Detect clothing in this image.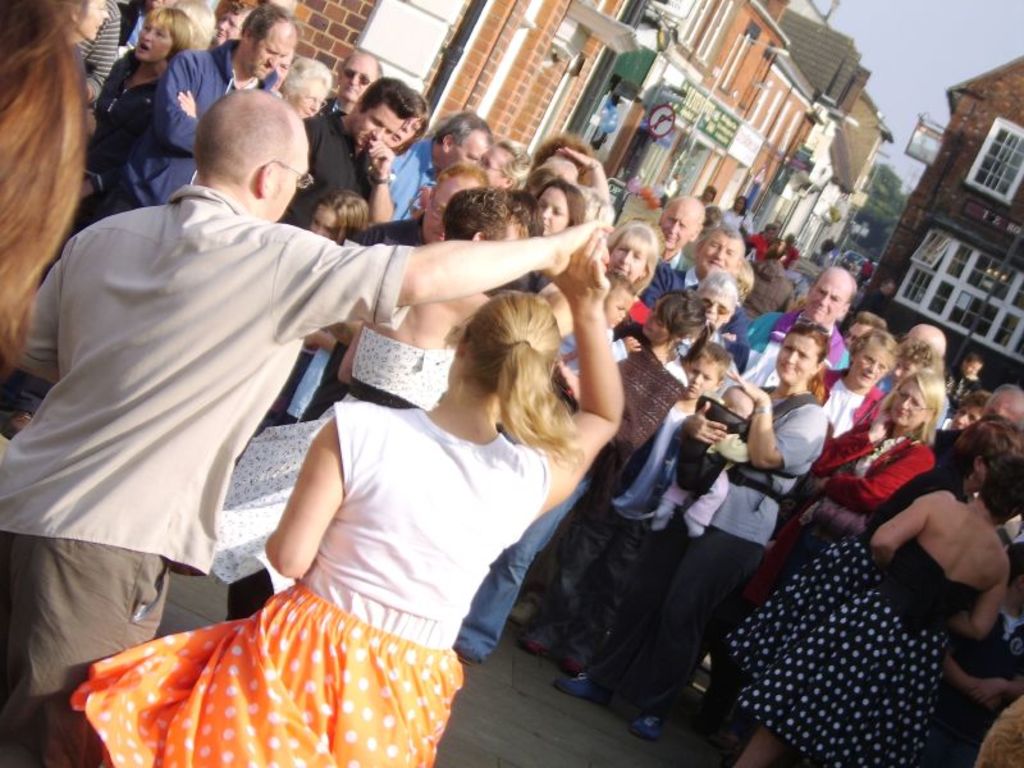
Detection: [left=982, top=691, right=1023, bottom=767].
